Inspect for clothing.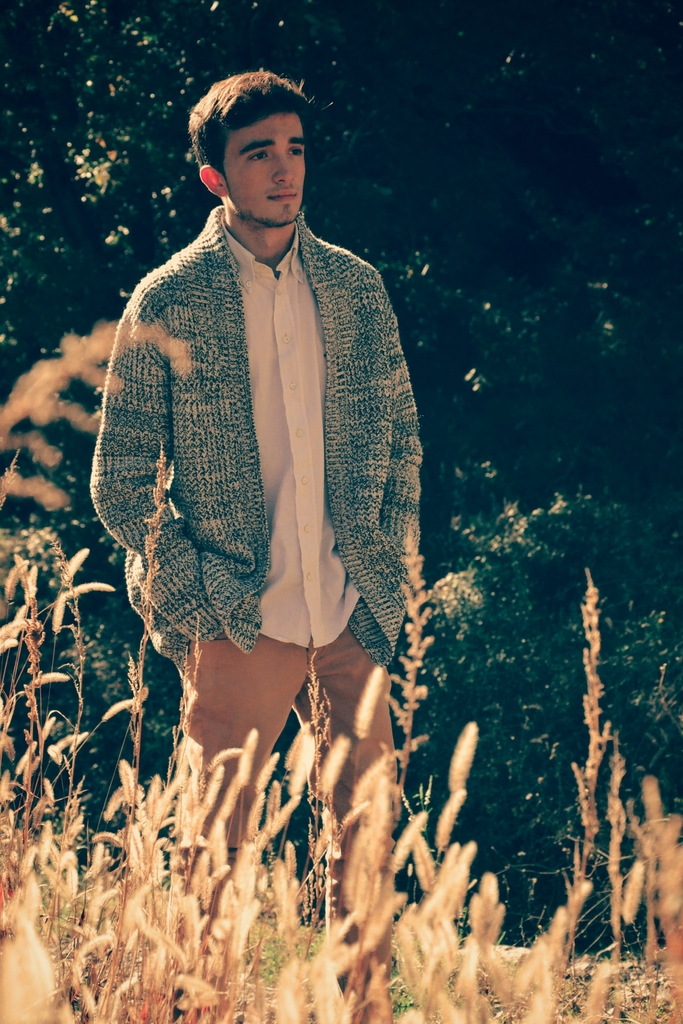
Inspection: [x1=86, y1=201, x2=425, y2=1009].
